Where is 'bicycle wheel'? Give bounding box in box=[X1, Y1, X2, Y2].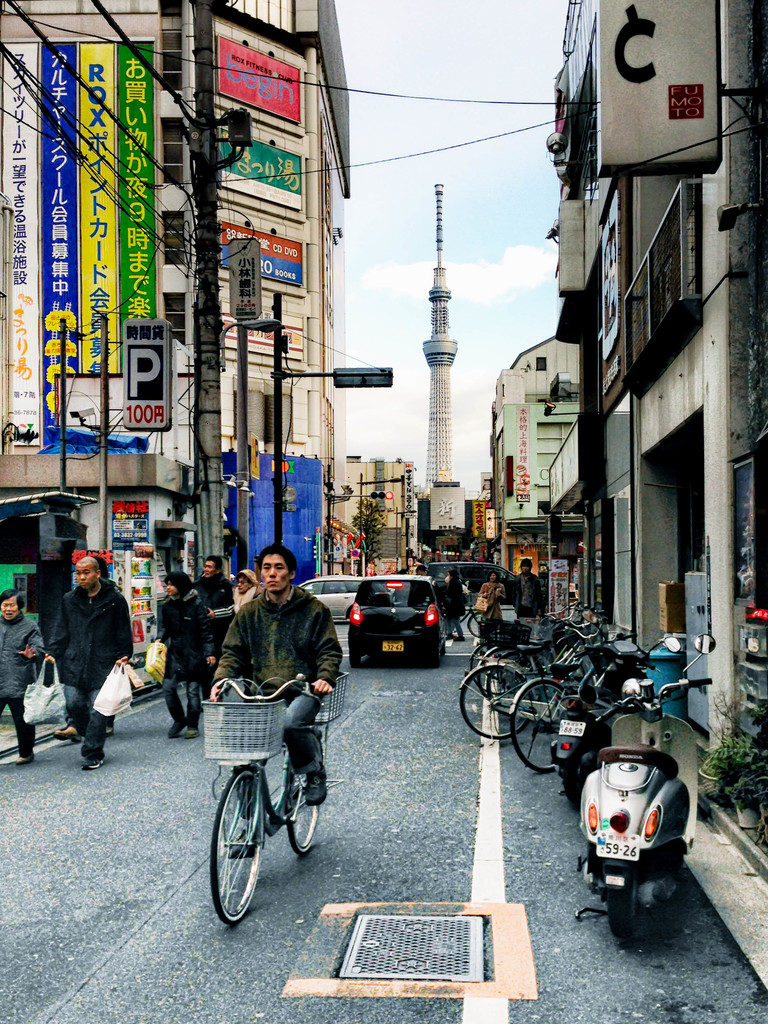
box=[287, 743, 327, 855].
